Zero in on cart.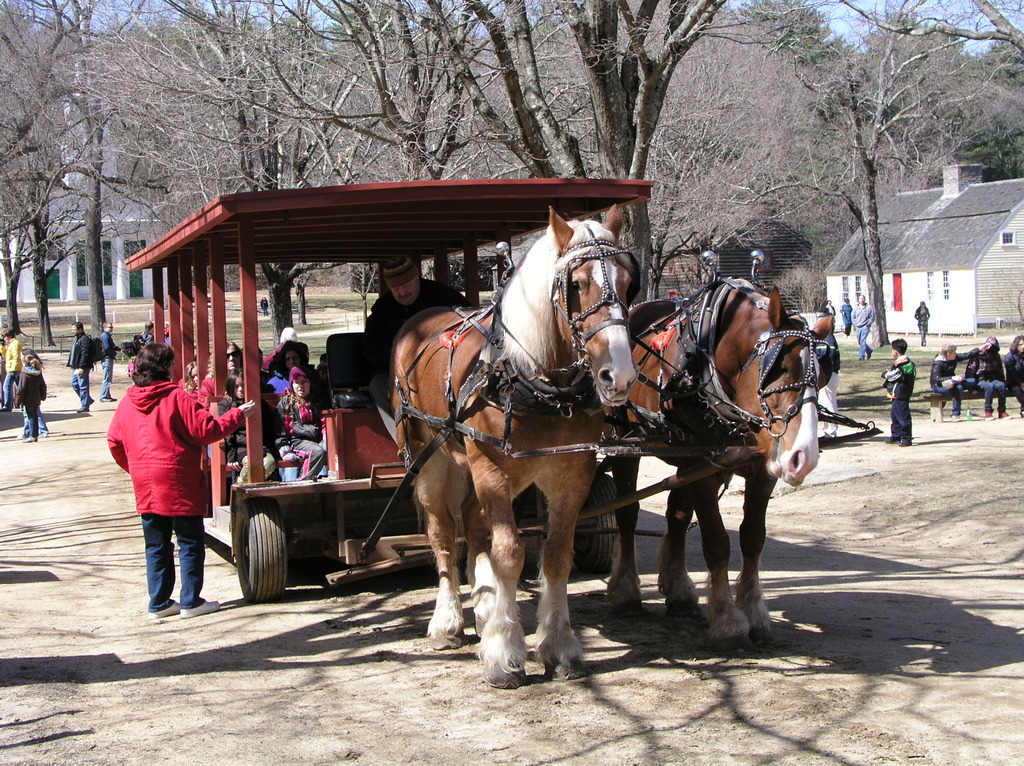
Zeroed in: (left=121, top=177, right=884, bottom=603).
